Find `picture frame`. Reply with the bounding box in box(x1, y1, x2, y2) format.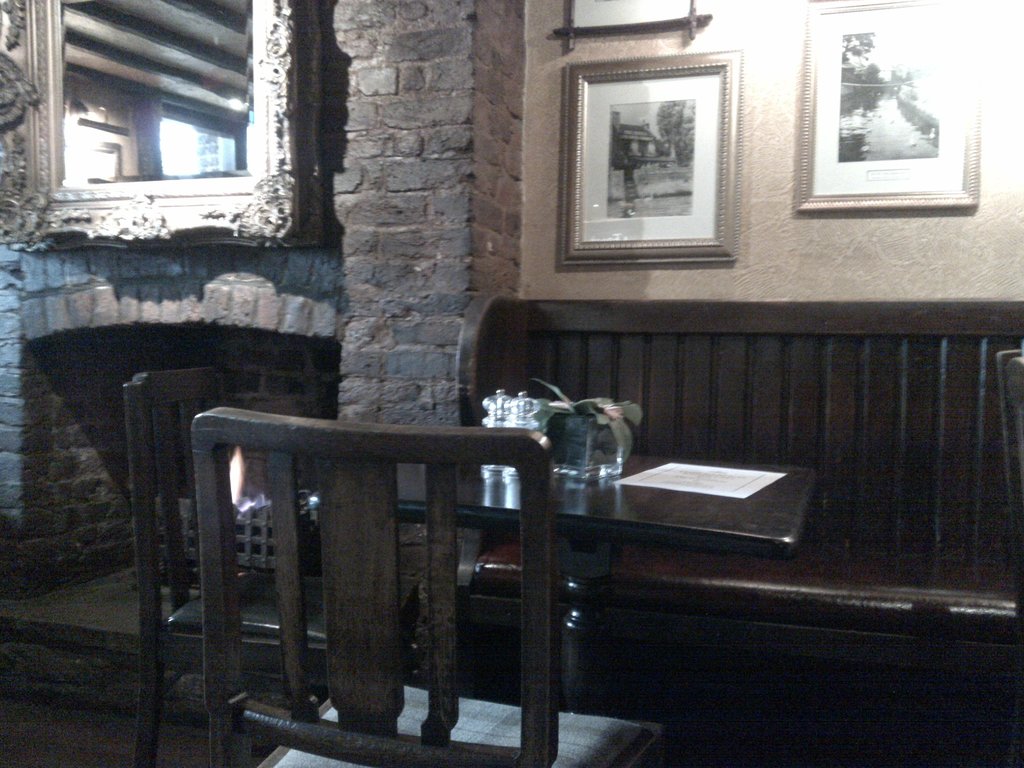
box(547, 42, 758, 276).
